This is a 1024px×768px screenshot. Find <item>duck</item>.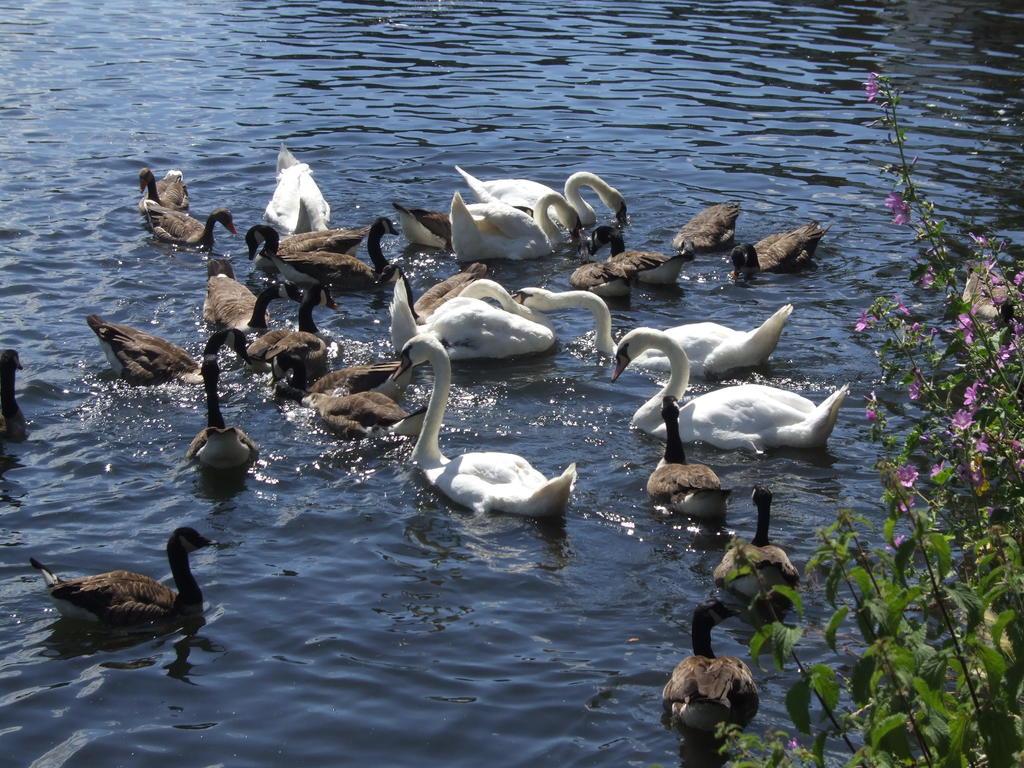
Bounding box: bbox=[143, 164, 211, 252].
